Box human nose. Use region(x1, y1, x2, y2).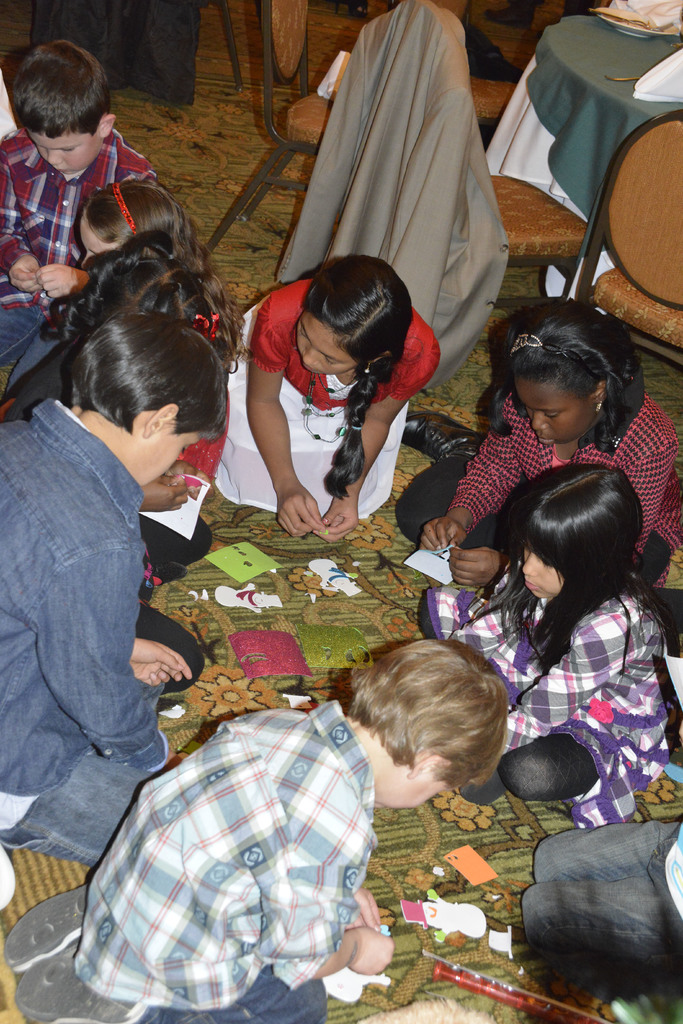
region(520, 555, 541, 574).
